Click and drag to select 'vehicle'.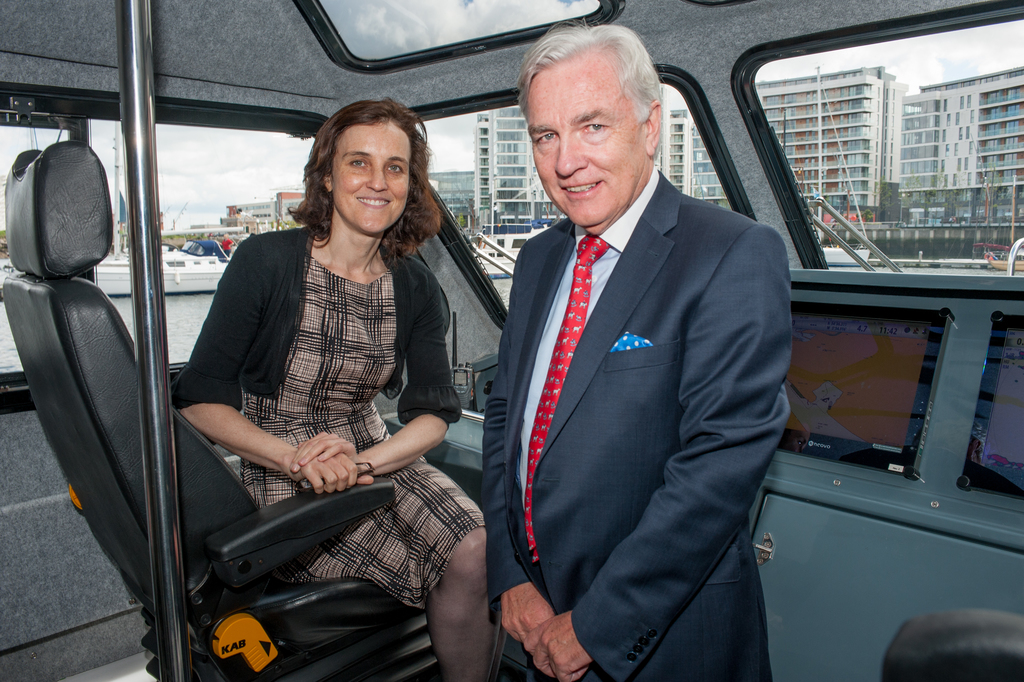
Selection: (93,234,228,304).
